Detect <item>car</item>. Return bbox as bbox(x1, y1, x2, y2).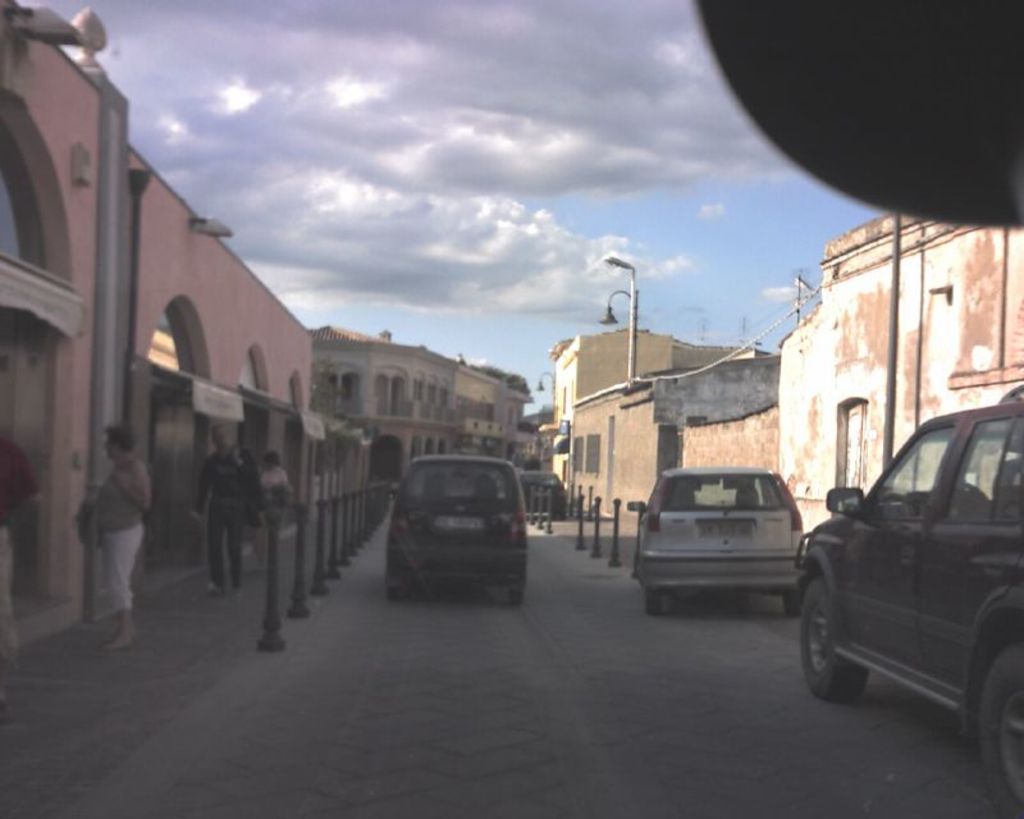
bbox(791, 395, 1023, 759).
